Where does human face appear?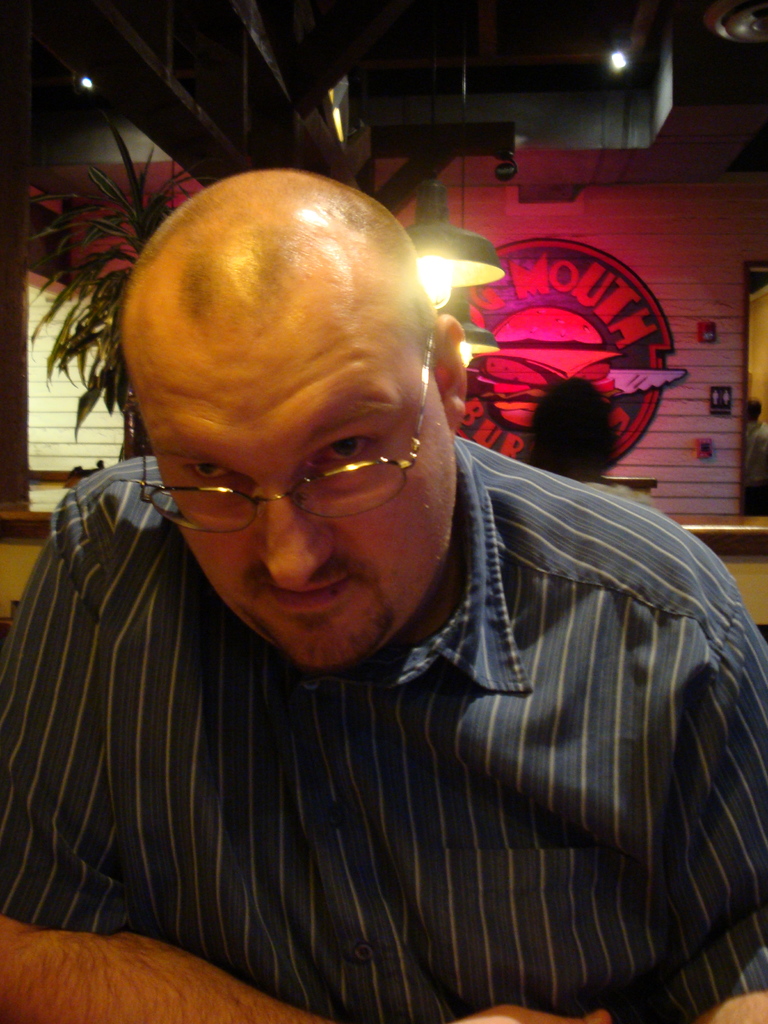
Appears at region(147, 314, 451, 668).
